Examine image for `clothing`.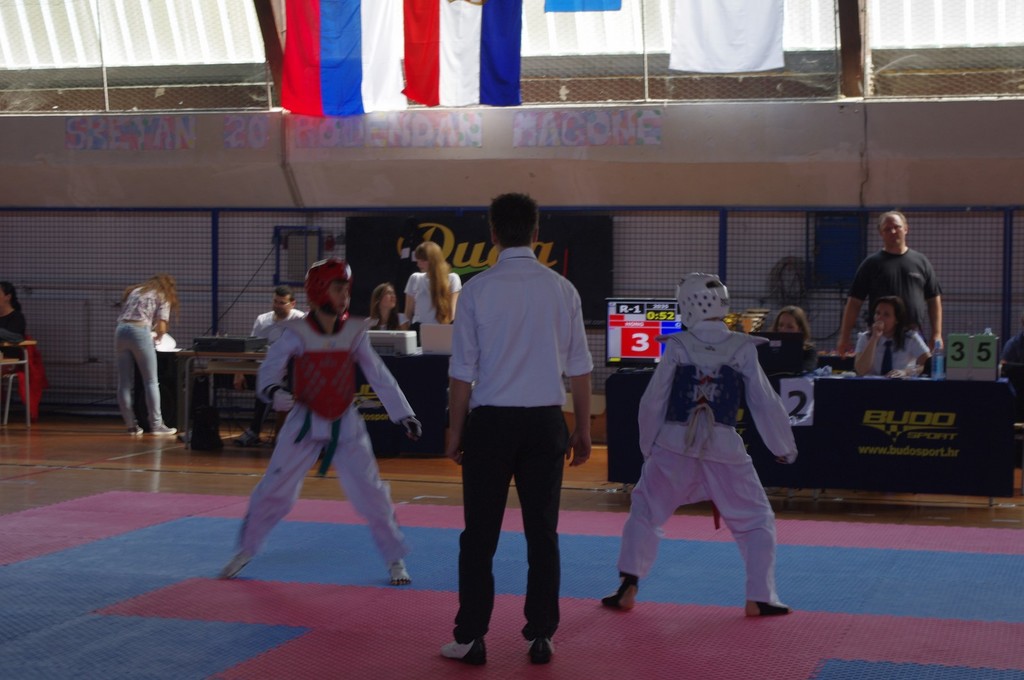
Examination result: (x1=110, y1=315, x2=175, y2=431).
